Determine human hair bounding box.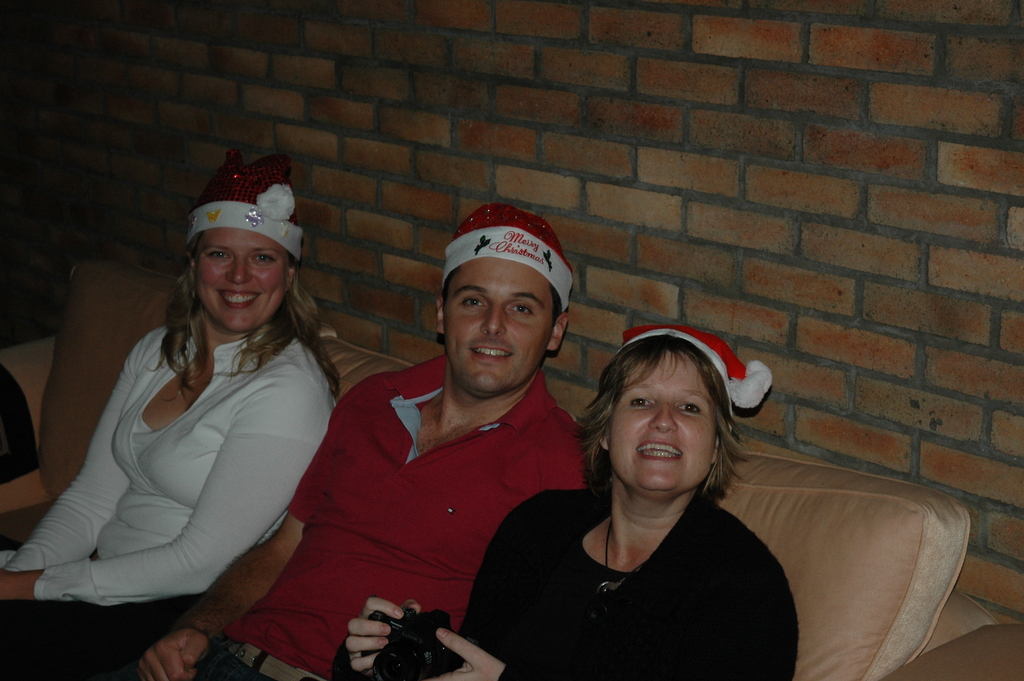
Determined: x1=180, y1=231, x2=340, y2=398.
